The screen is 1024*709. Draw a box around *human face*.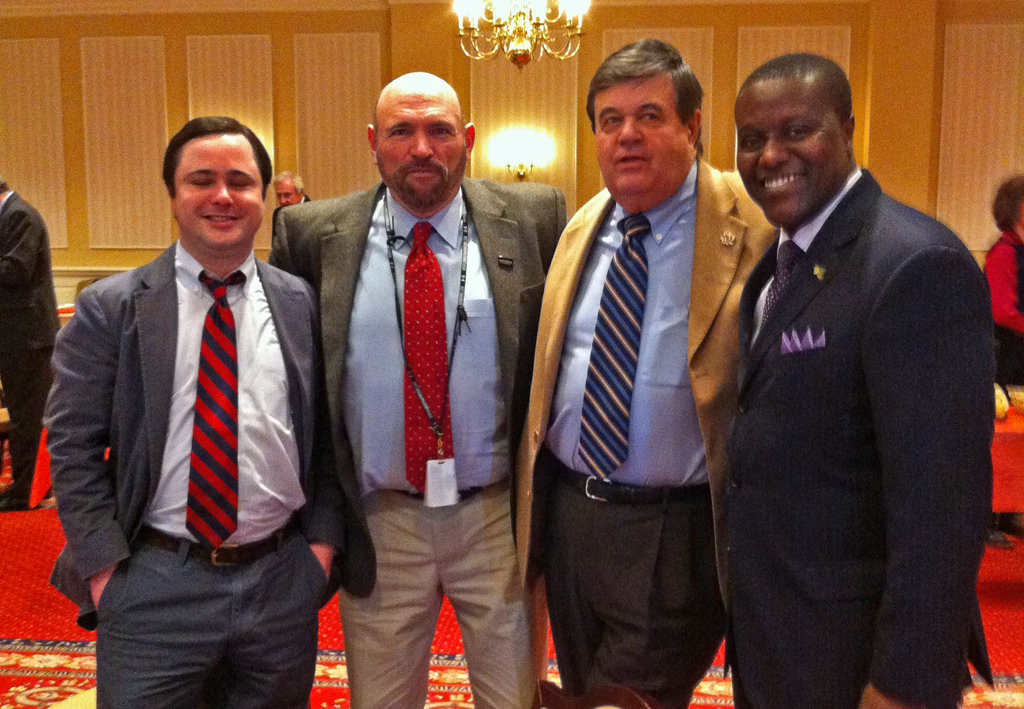
<box>735,81,844,234</box>.
